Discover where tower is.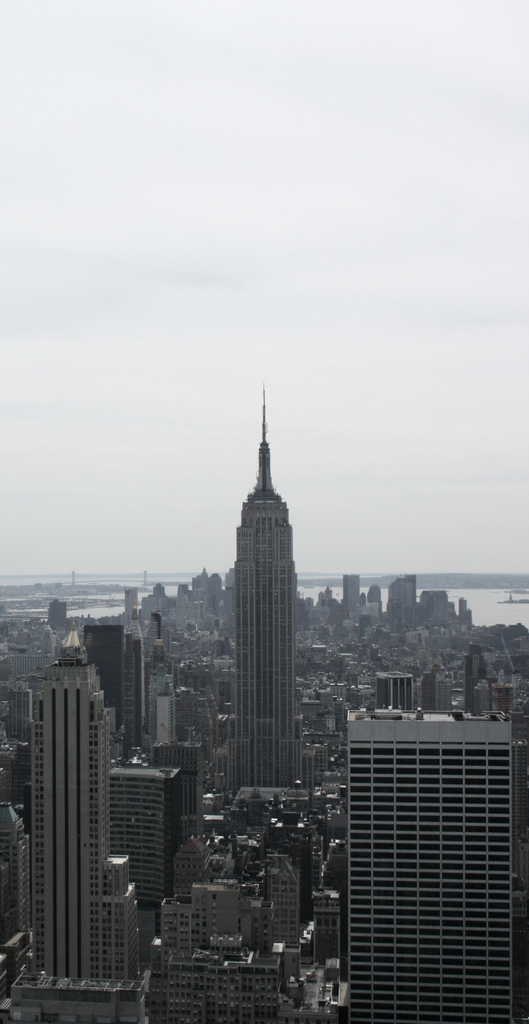
Discovered at detection(140, 676, 179, 746).
